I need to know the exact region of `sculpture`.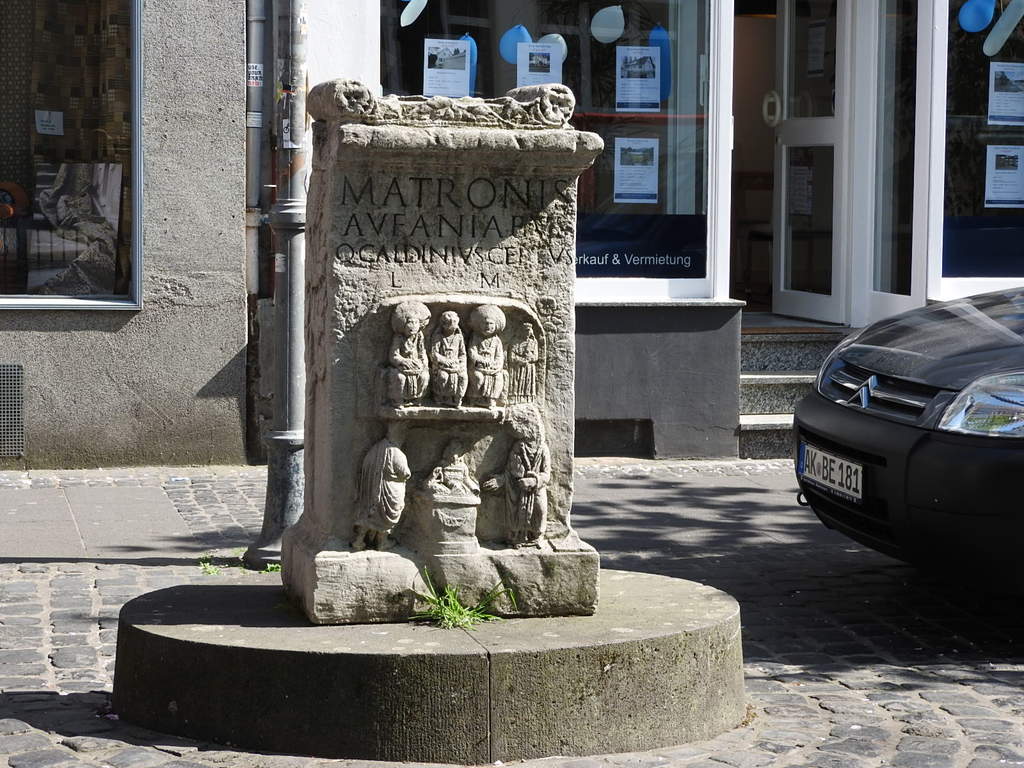
Region: [left=426, top=312, right=472, bottom=408].
